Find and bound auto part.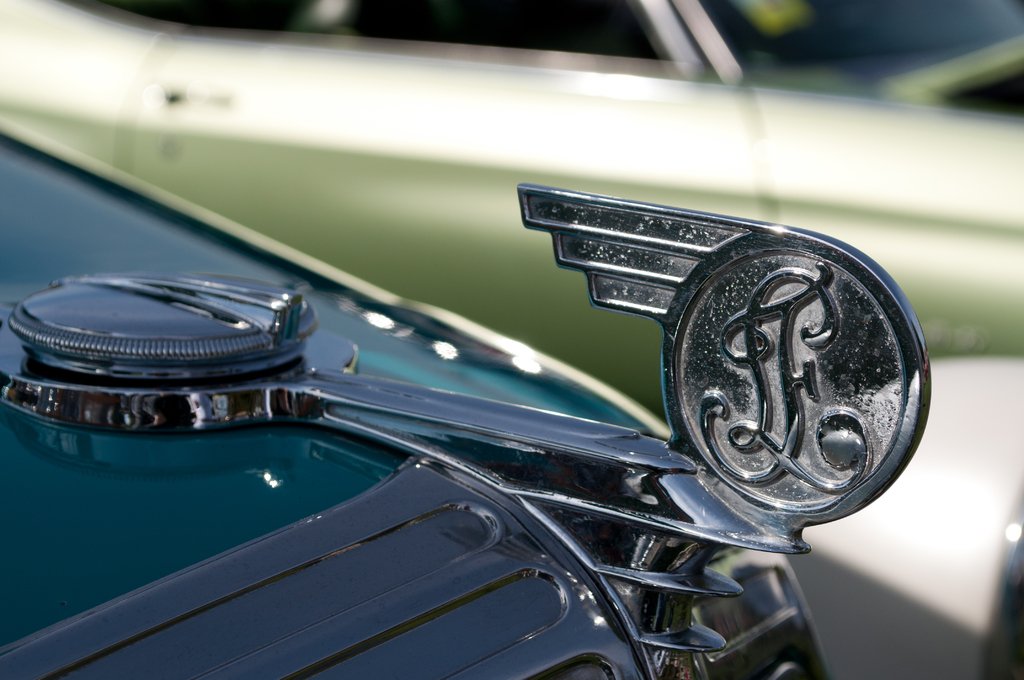
Bound: box=[479, 175, 881, 515].
